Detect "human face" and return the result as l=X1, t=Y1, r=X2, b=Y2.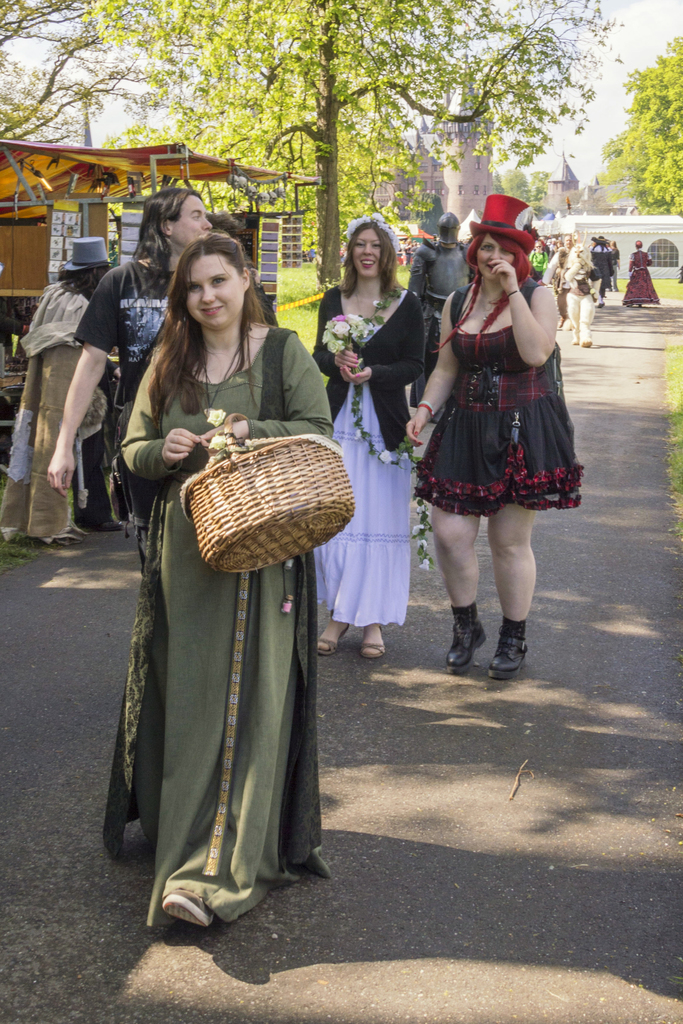
l=178, t=245, r=250, b=338.
